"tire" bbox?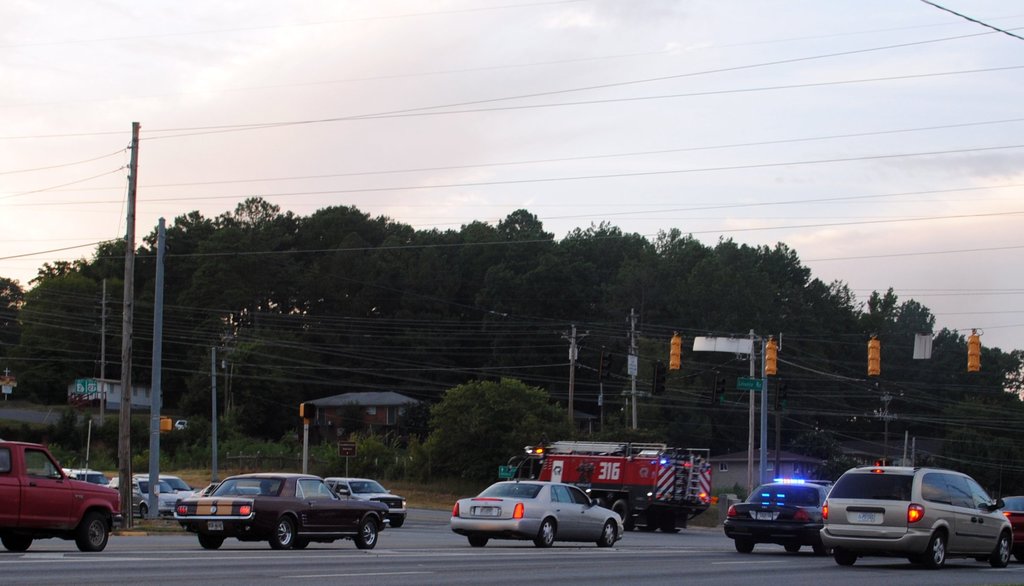
(x1=611, y1=498, x2=630, y2=524)
